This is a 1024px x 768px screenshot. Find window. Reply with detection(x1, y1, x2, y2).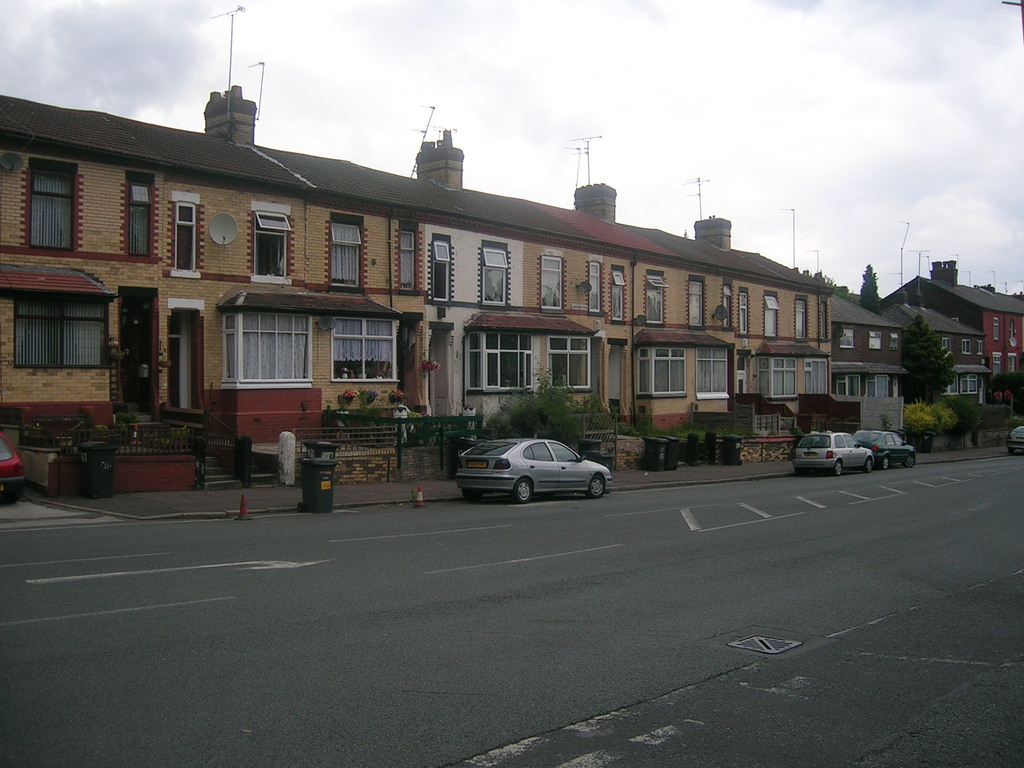
detection(430, 242, 450, 300).
